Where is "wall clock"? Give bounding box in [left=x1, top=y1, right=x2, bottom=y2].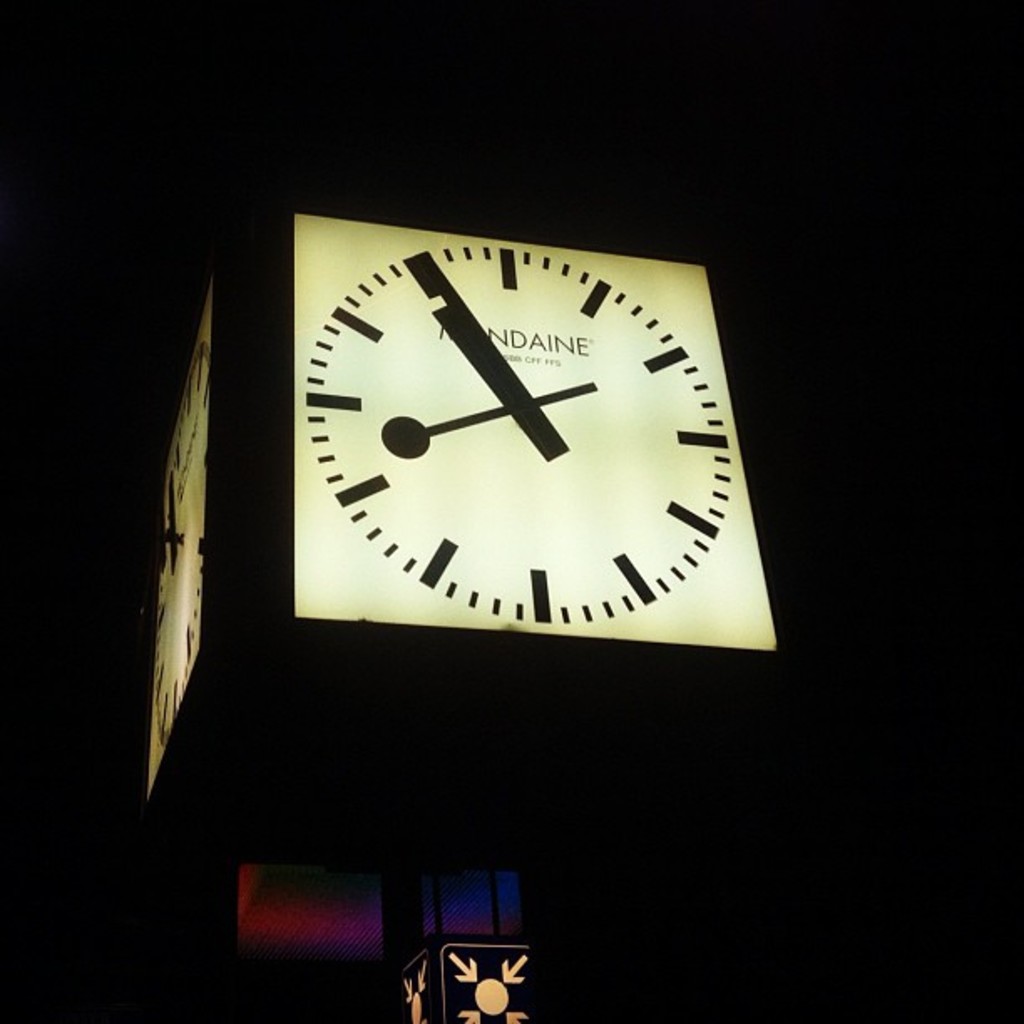
[left=284, top=231, right=763, bottom=651].
